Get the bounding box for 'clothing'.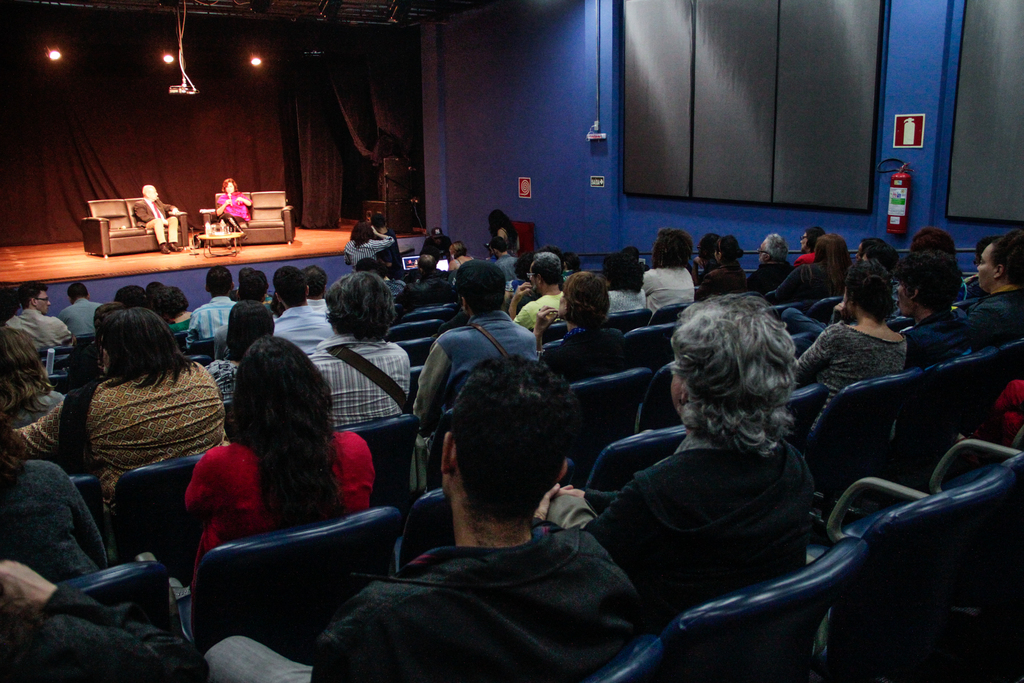
box(5, 308, 74, 348).
